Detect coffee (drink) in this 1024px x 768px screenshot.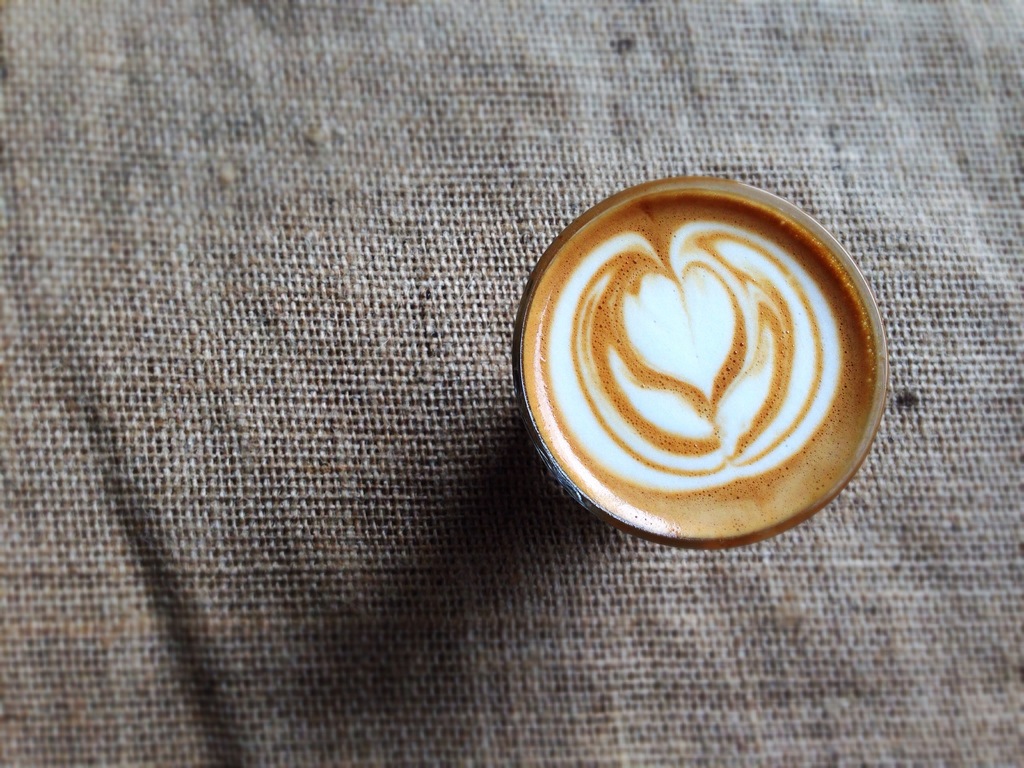
Detection: bbox=[509, 163, 888, 570].
